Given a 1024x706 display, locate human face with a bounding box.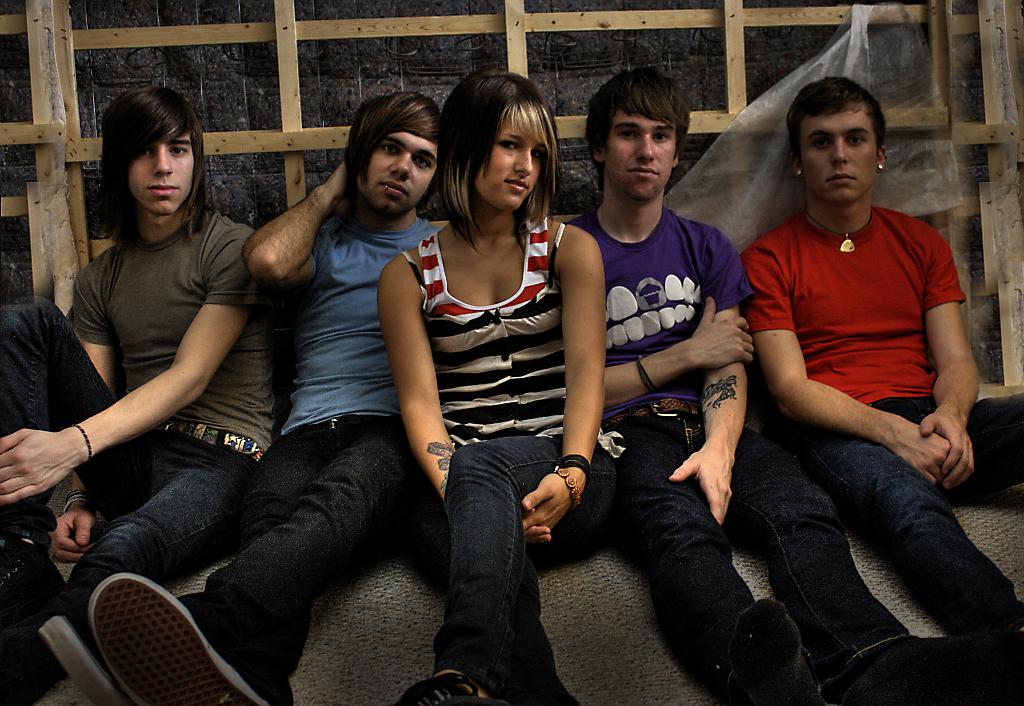
Located: pyautogui.locateOnScreen(593, 96, 681, 201).
